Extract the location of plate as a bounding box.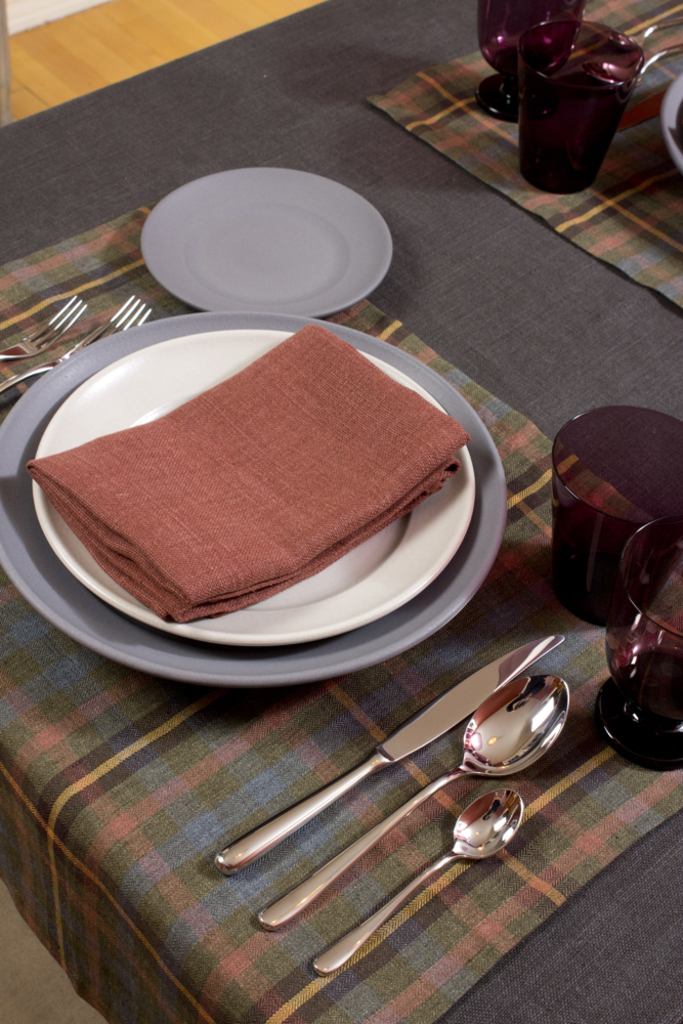
rect(0, 308, 508, 693).
